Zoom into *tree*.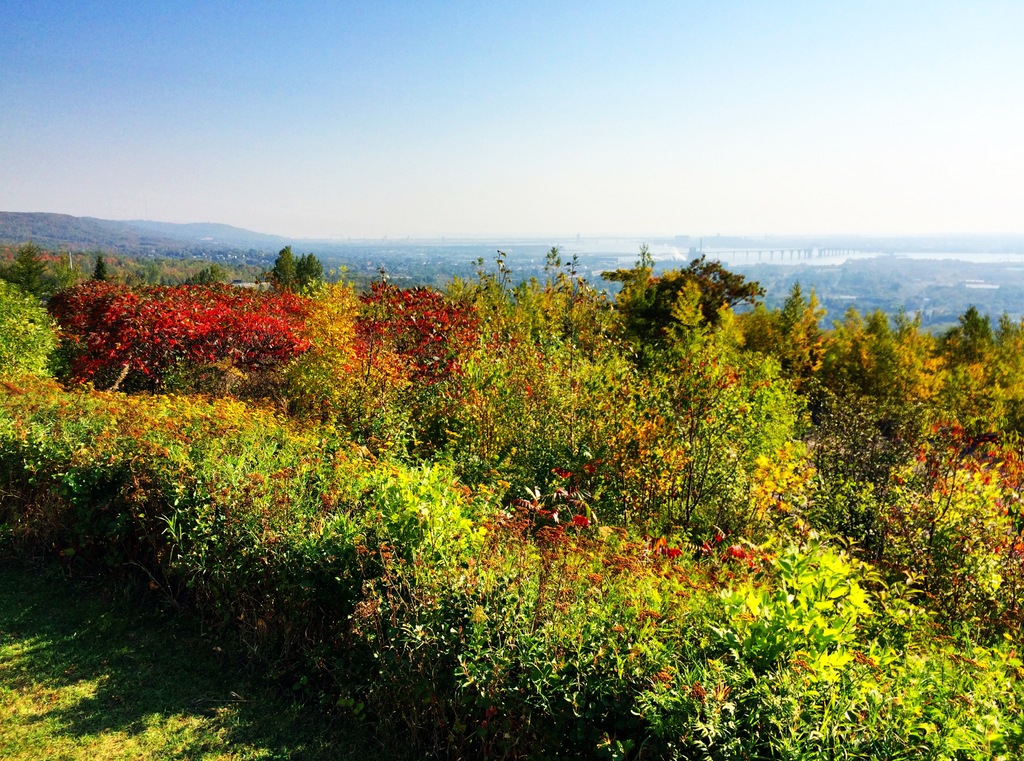
Zoom target: 283,275,376,433.
